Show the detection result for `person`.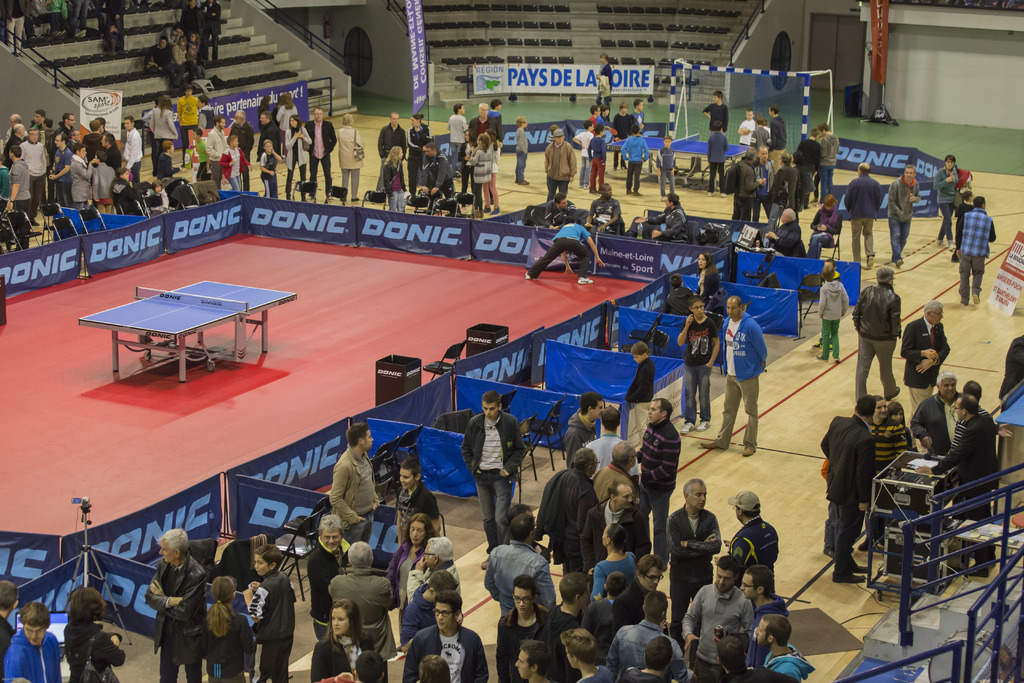
<box>408,588,496,682</box>.
